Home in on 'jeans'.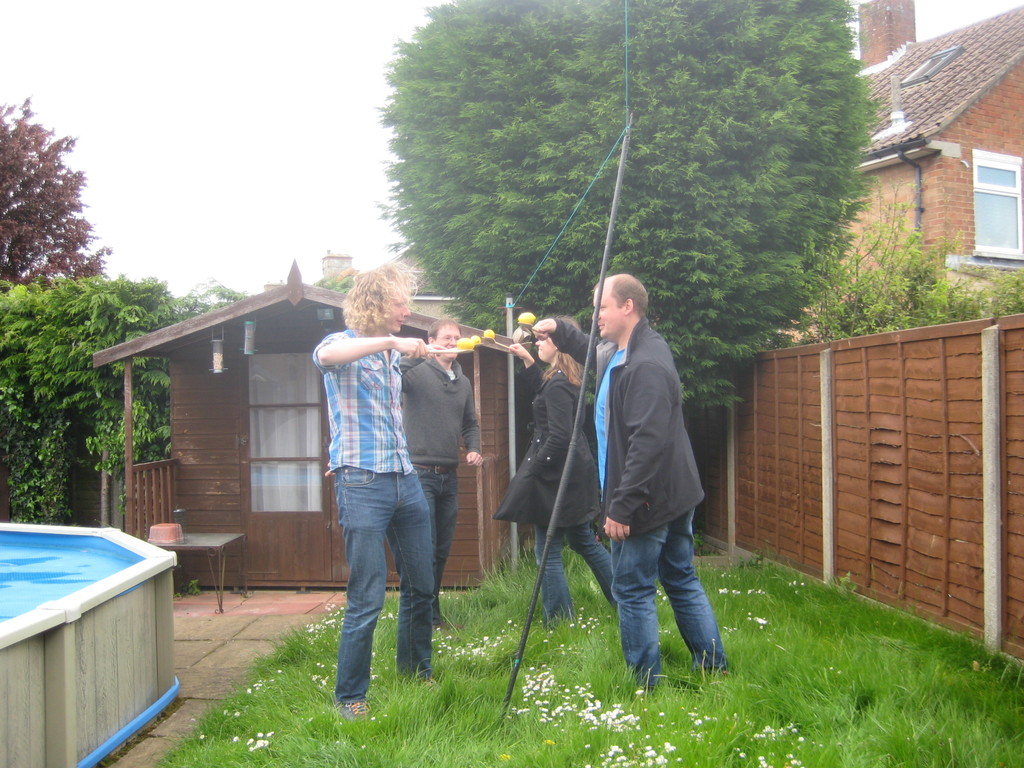
Homed in at 417/463/458/600.
